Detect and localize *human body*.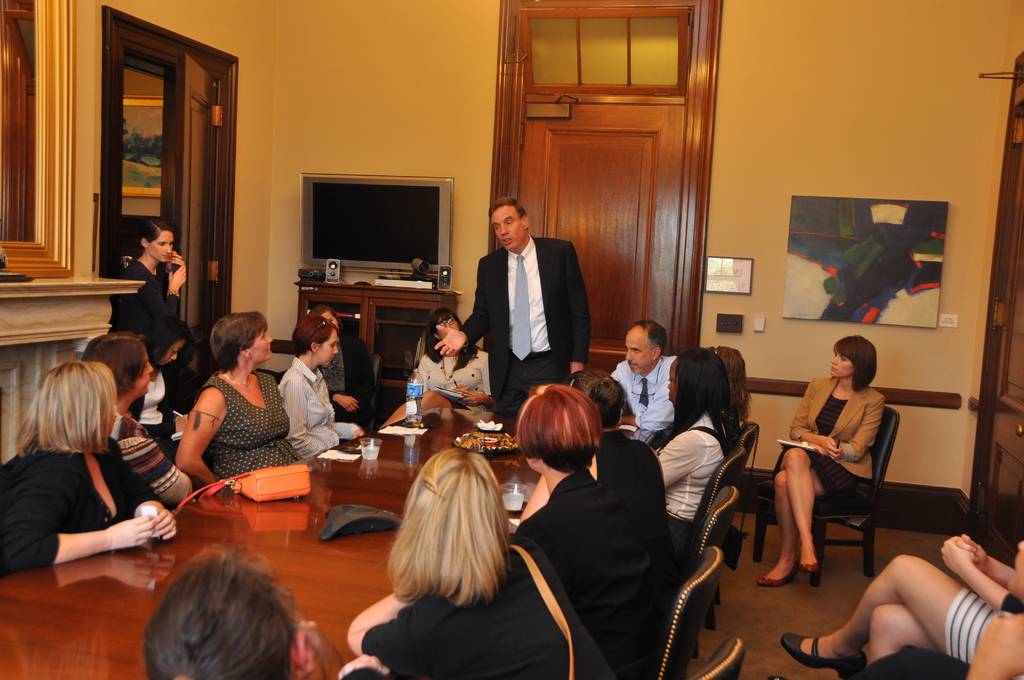
Localized at BBox(0, 432, 194, 576).
